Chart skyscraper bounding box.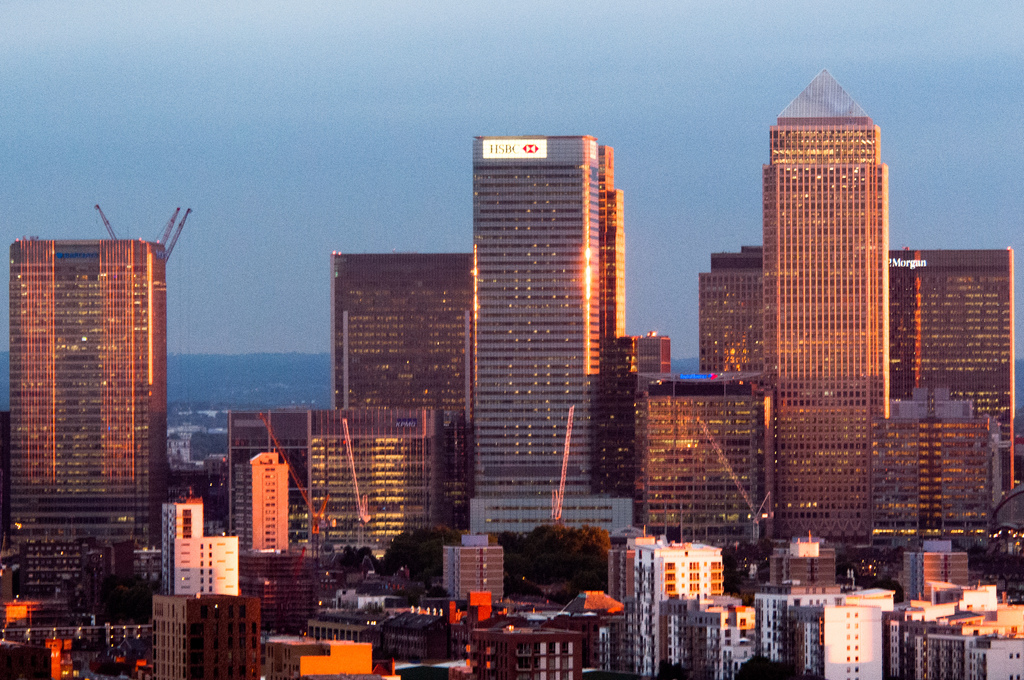
Charted: pyautogui.locateOnScreen(471, 137, 606, 502).
